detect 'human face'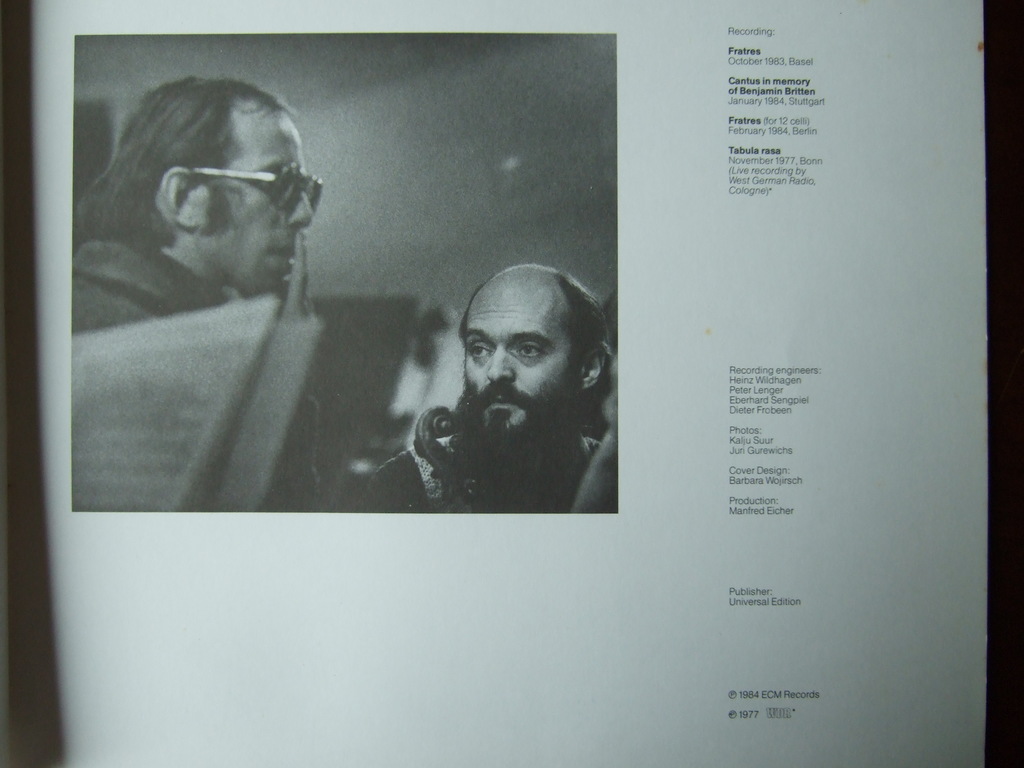
(193,104,312,296)
